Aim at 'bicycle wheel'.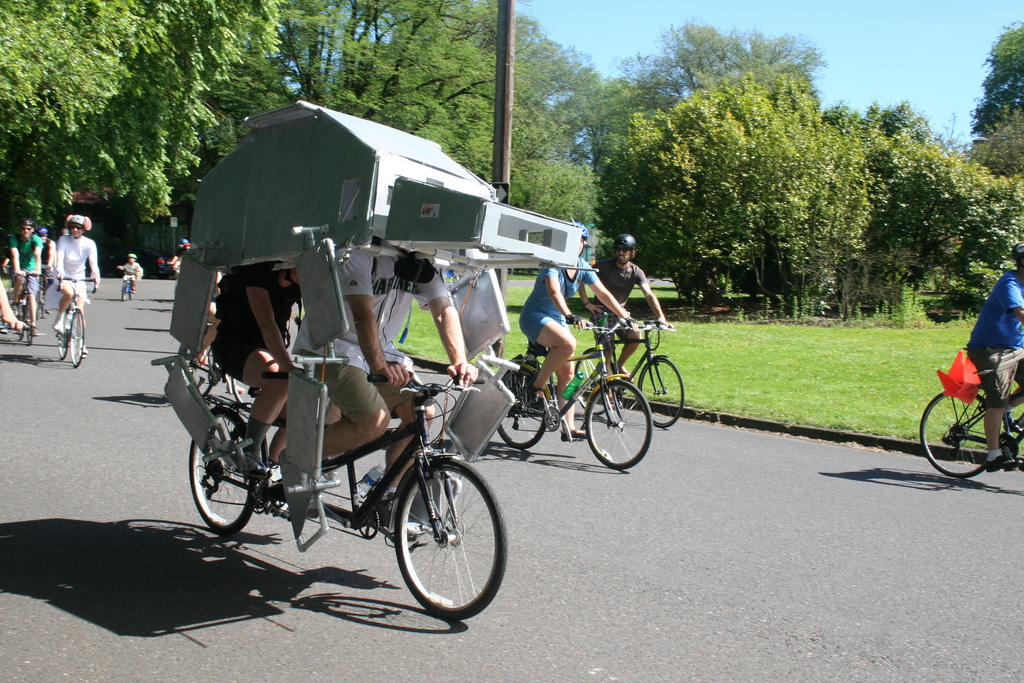
Aimed at crop(189, 407, 260, 532).
